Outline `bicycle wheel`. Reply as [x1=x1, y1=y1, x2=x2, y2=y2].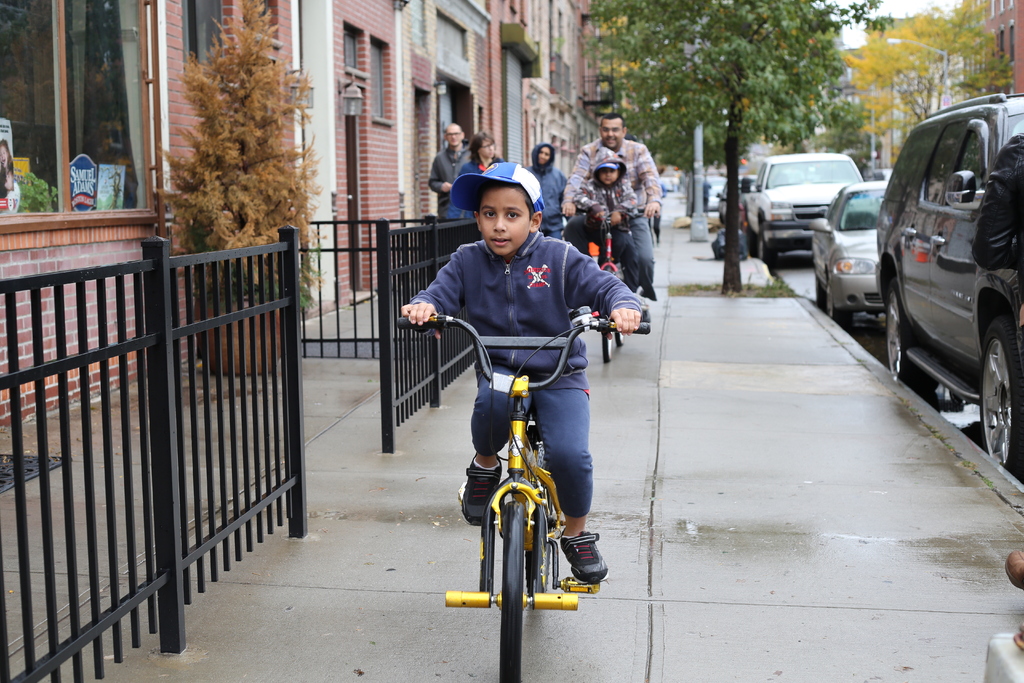
[x1=519, y1=442, x2=556, y2=596].
